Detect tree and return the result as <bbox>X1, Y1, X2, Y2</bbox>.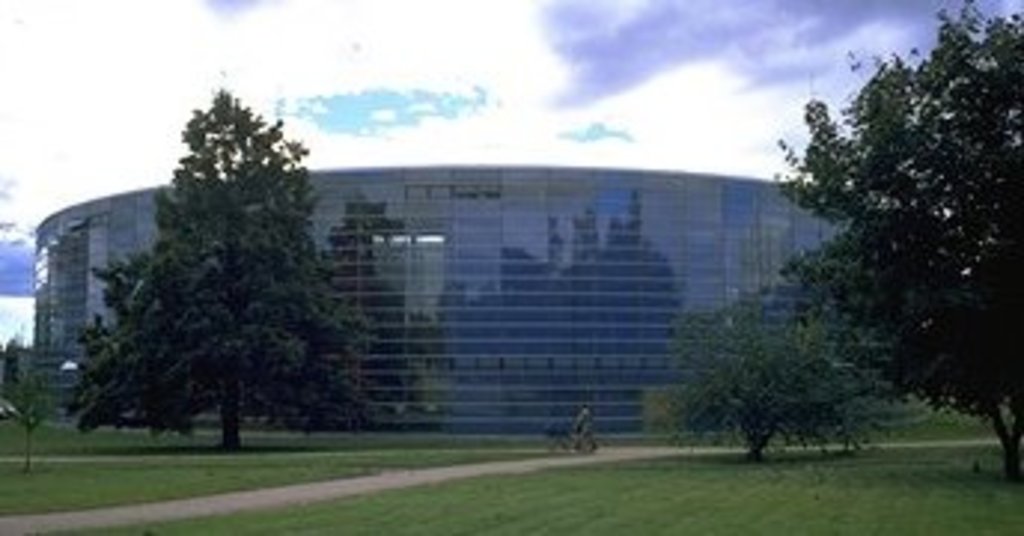
<bbox>9, 393, 45, 470</bbox>.
